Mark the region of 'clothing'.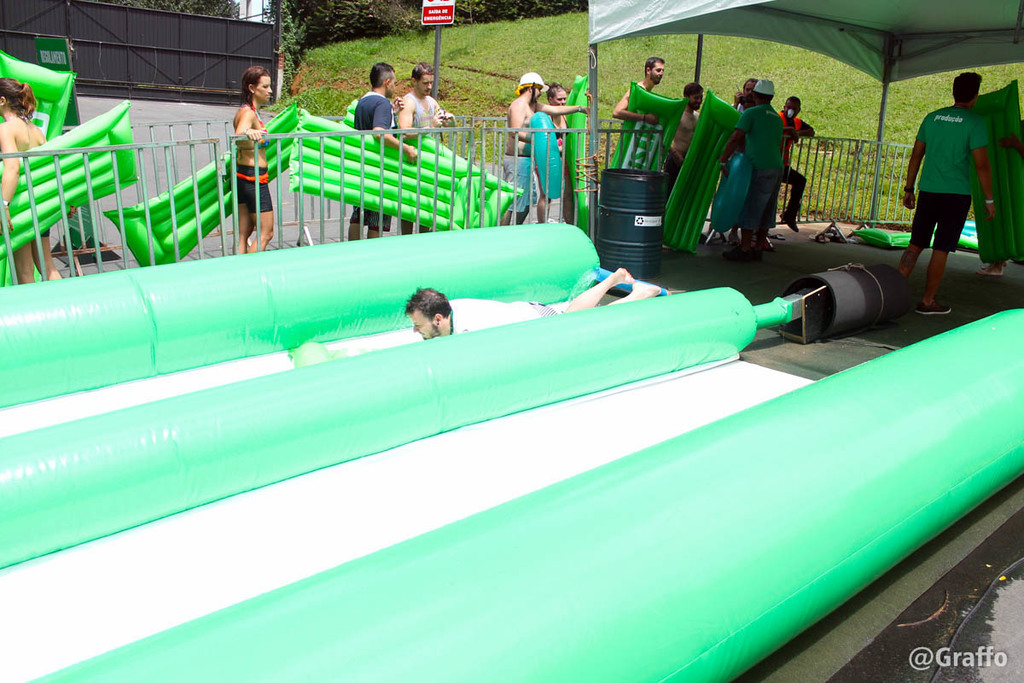
Region: 236, 102, 269, 137.
